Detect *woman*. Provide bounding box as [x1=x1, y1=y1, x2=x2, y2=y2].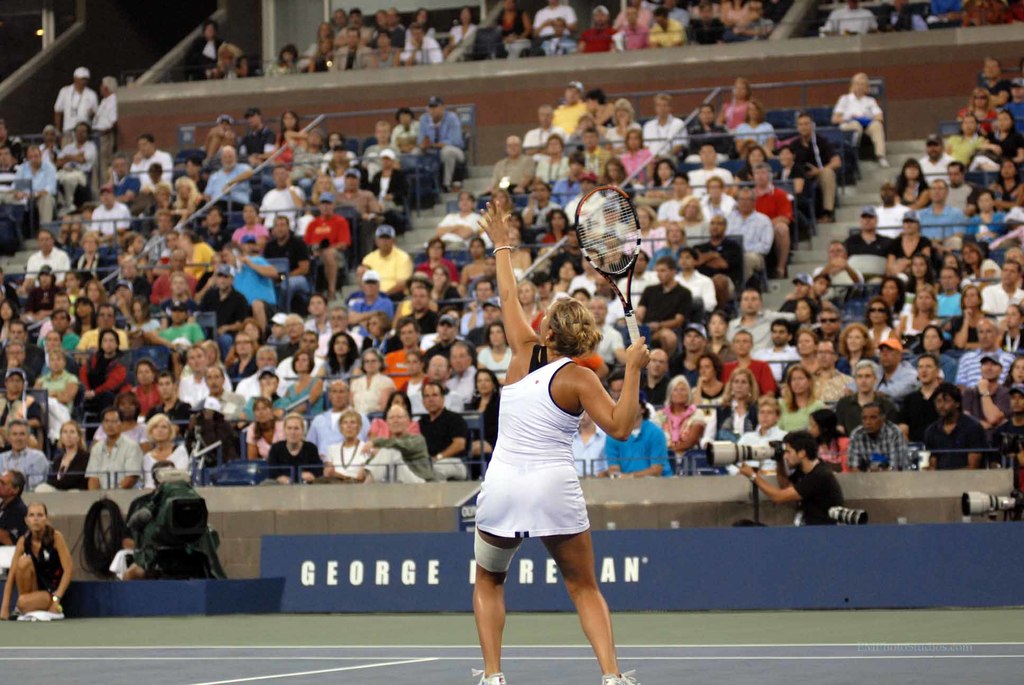
[x1=394, y1=108, x2=421, y2=153].
